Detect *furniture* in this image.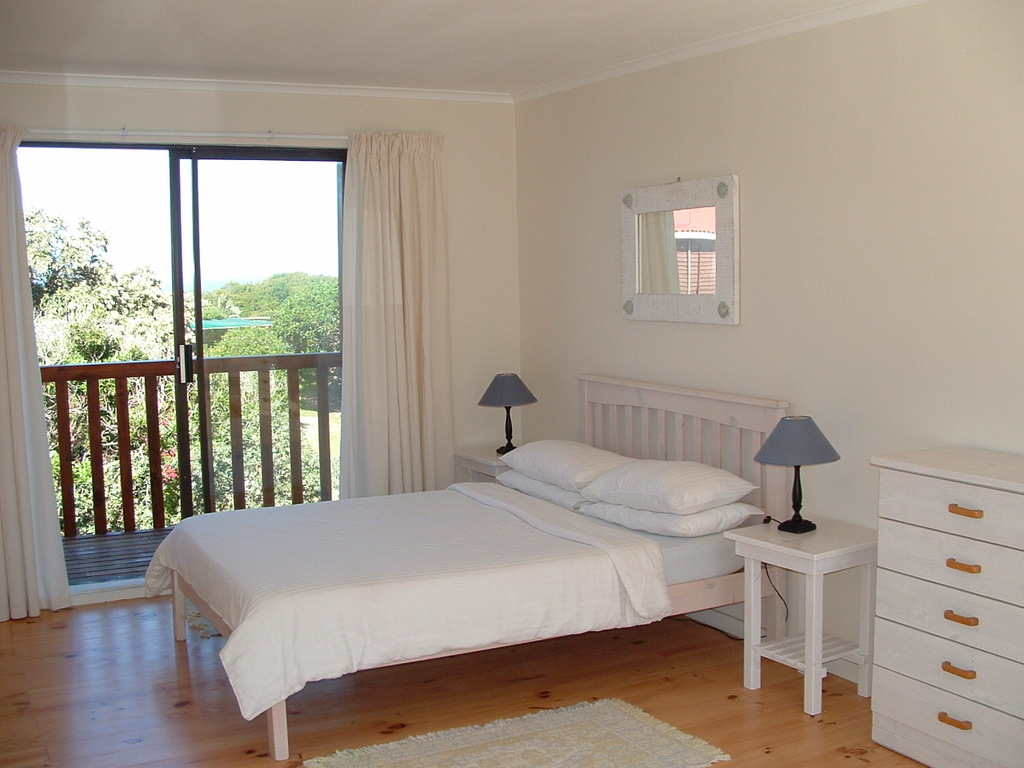
Detection: 162:372:788:762.
